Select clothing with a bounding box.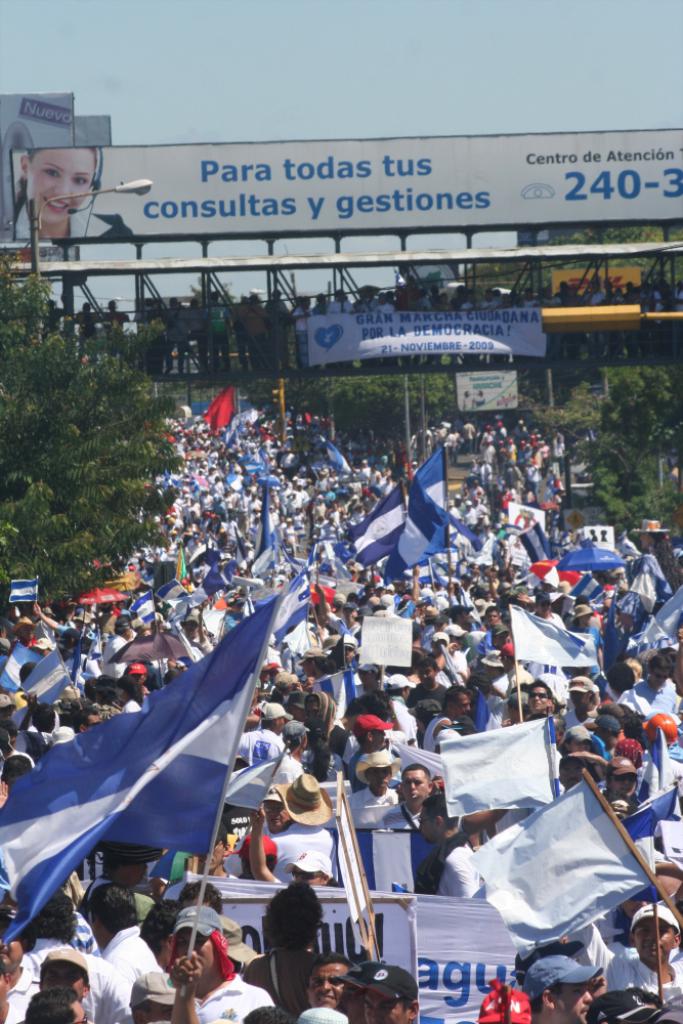
<region>18, 938, 133, 1023</region>.
